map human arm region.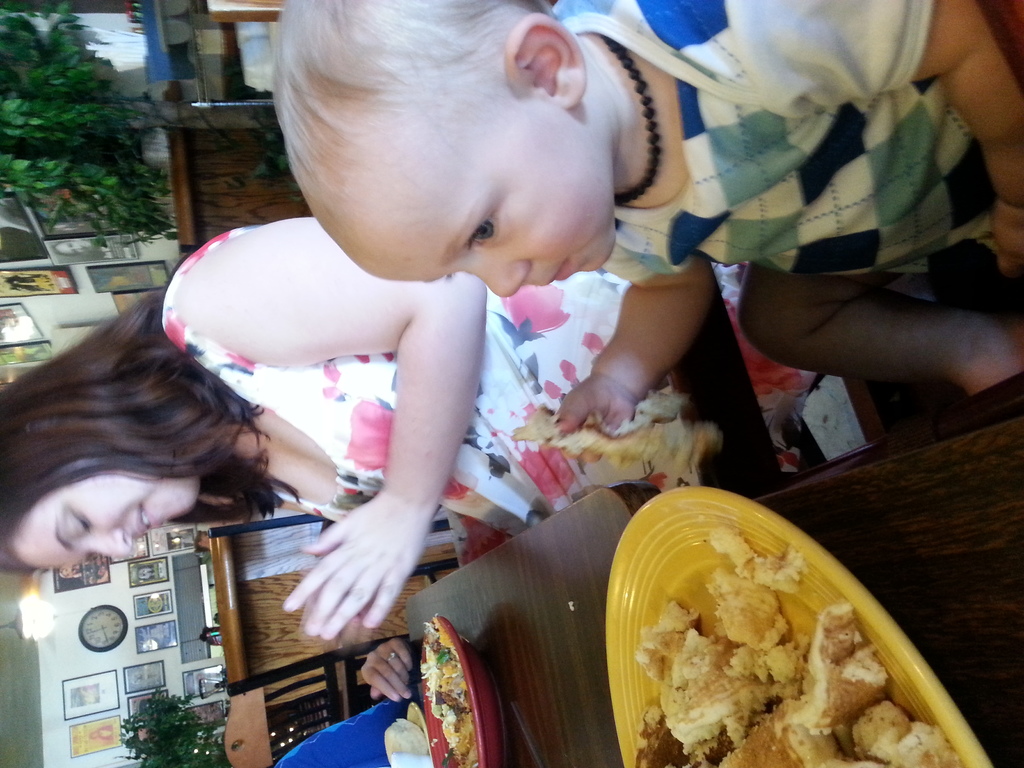
Mapped to [left=295, top=625, right=411, bottom=766].
